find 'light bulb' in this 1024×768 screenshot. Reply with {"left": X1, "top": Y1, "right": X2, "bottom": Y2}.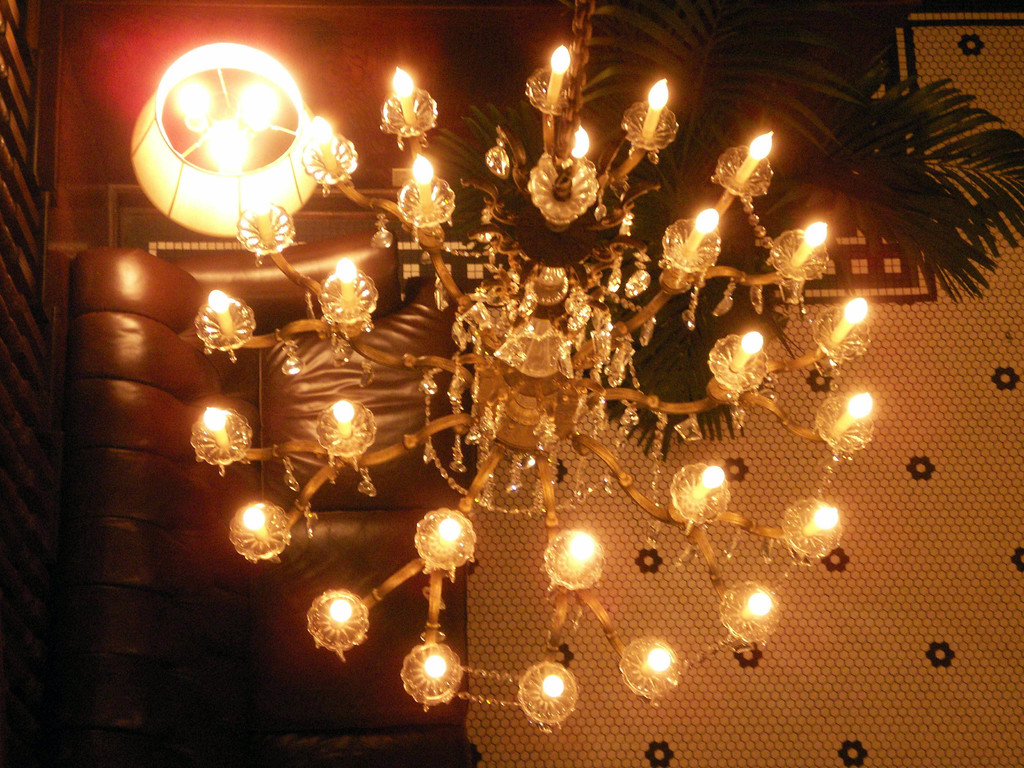
{"left": 394, "top": 69, "right": 412, "bottom": 94}.
